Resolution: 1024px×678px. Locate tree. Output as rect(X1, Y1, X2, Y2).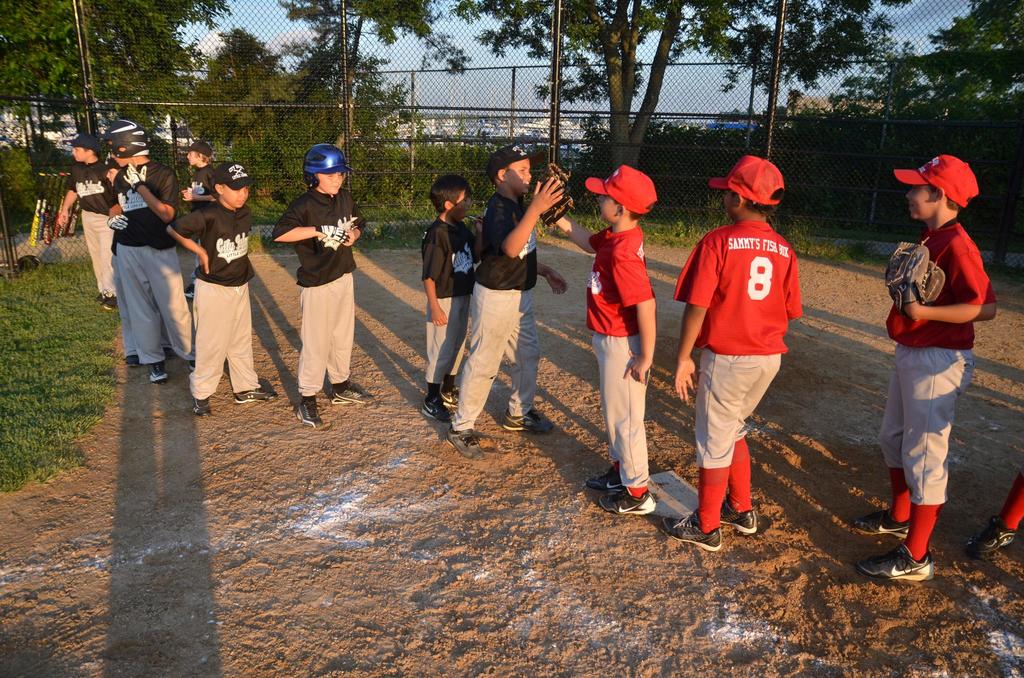
rect(452, 0, 740, 222).
